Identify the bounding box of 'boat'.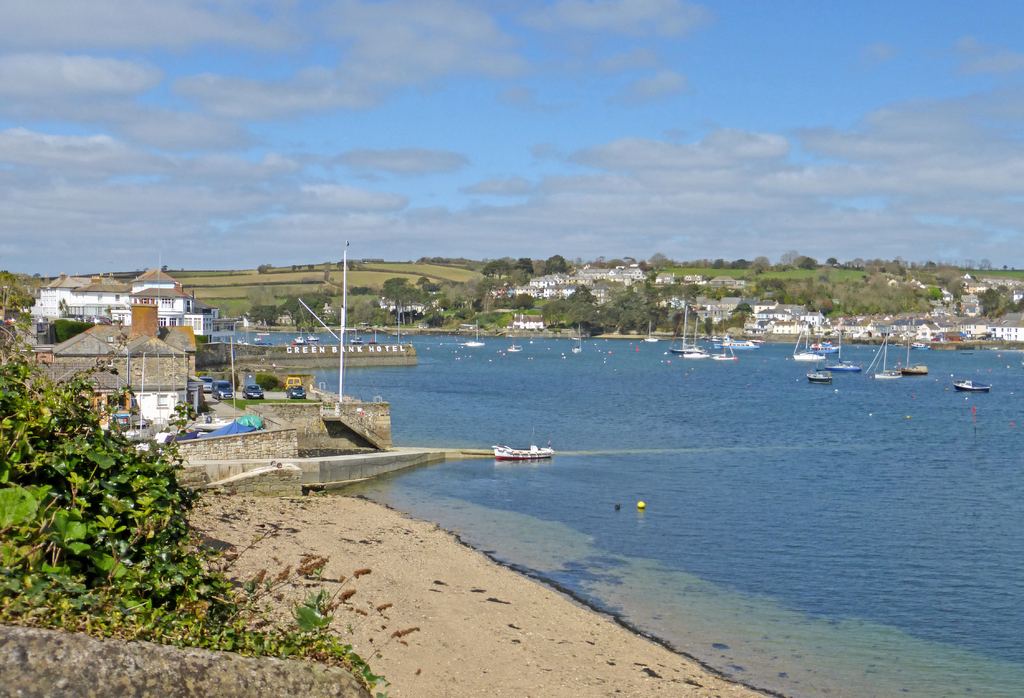
[950, 375, 993, 396].
